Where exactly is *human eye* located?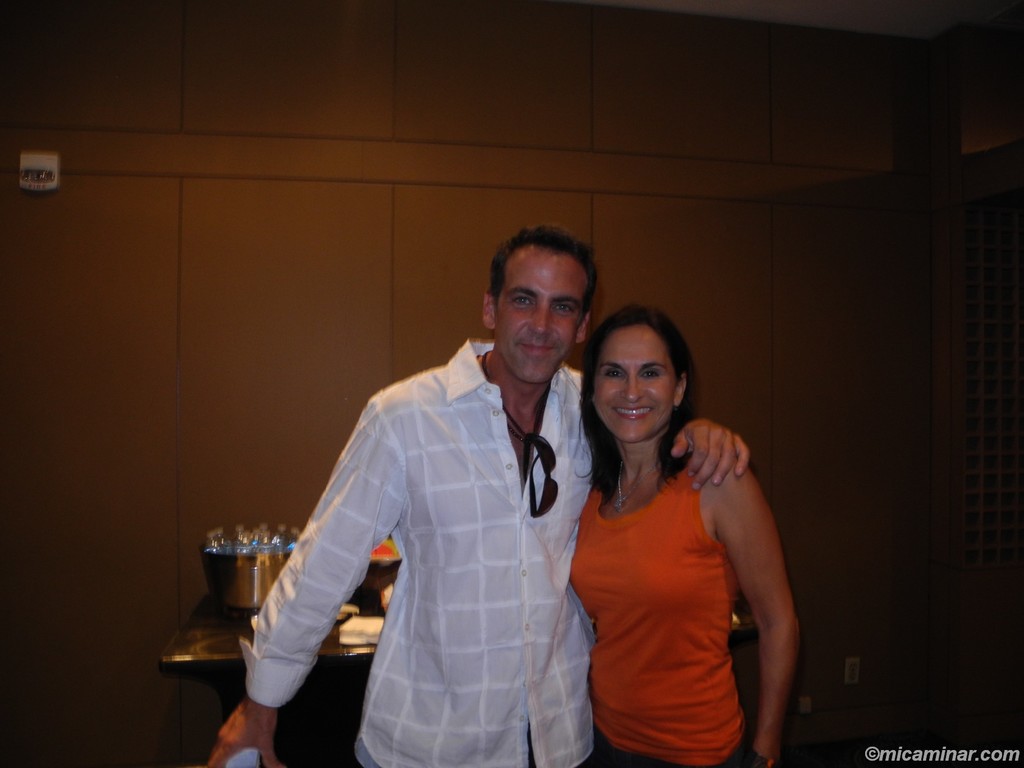
Its bounding box is [554,303,571,316].
